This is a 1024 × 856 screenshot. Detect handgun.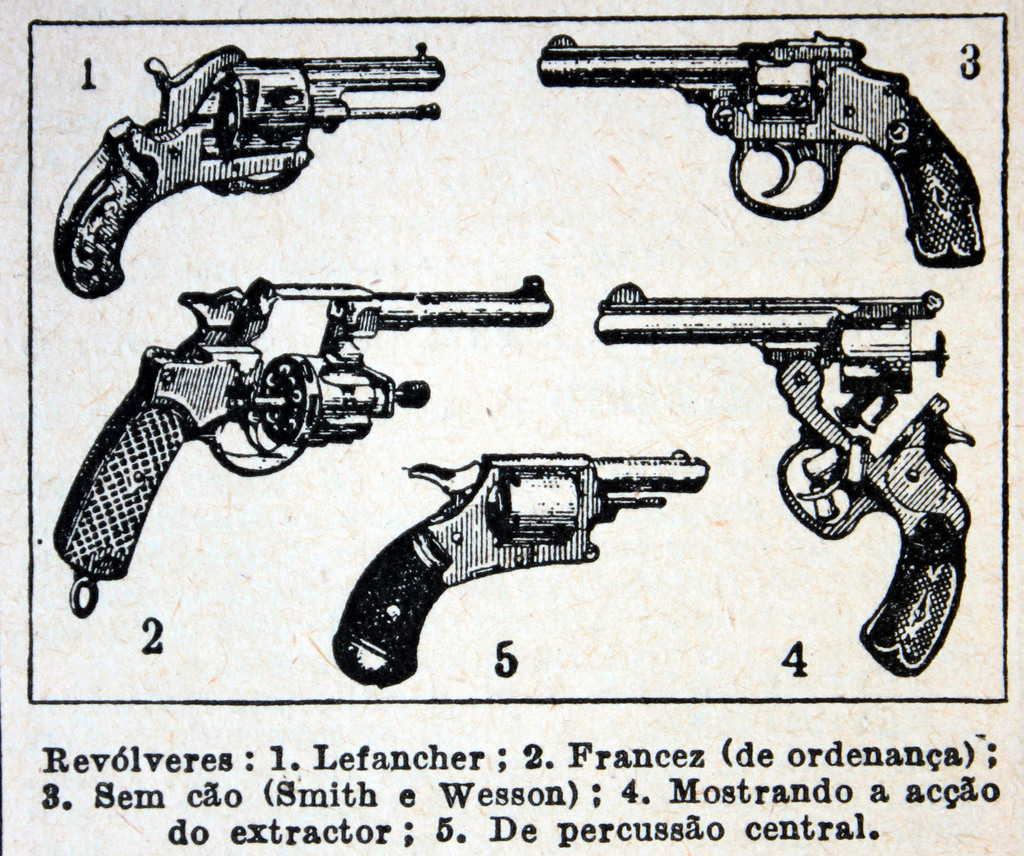
[x1=327, y1=448, x2=714, y2=692].
